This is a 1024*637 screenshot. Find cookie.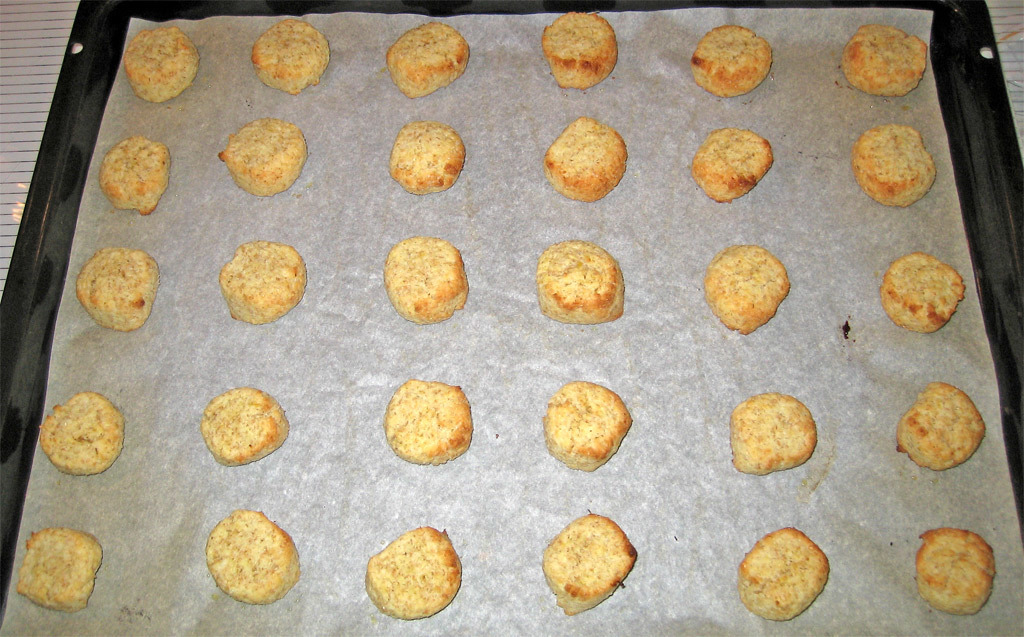
Bounding box: [x1=688, y1=126, x2=776, y2=205].
